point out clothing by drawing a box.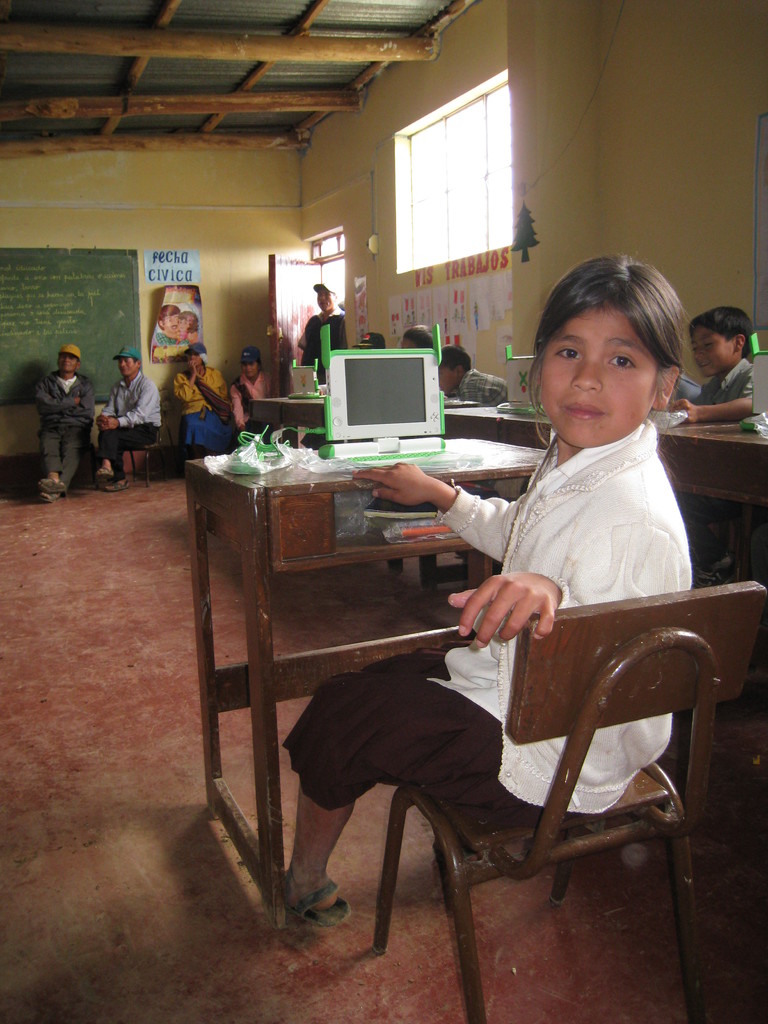
bbox=(673, 357, 756, 525).
